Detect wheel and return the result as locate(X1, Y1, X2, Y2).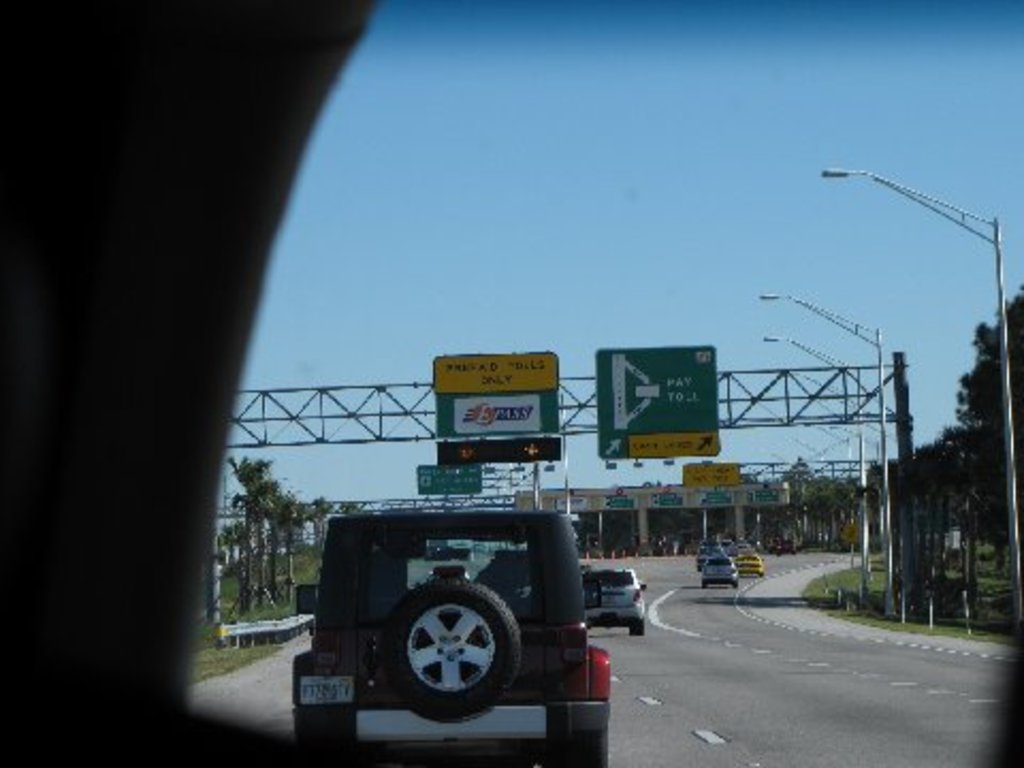
locate(572, 730, 608, 766).
